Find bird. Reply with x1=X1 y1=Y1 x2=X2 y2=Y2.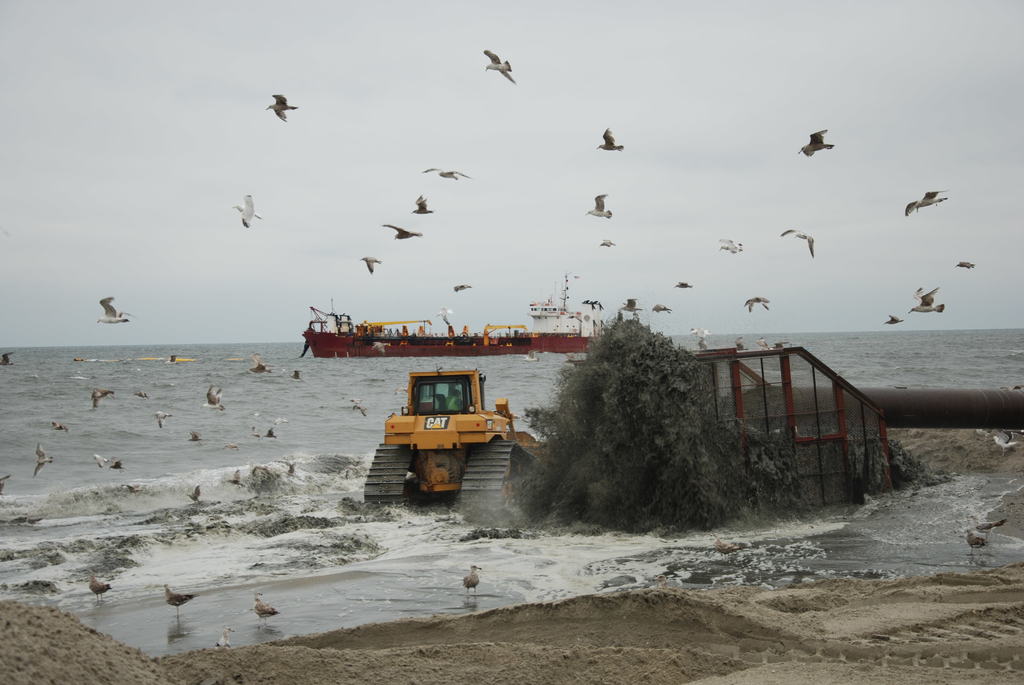
x1=387 y1=223 x2=424 y2=240.
